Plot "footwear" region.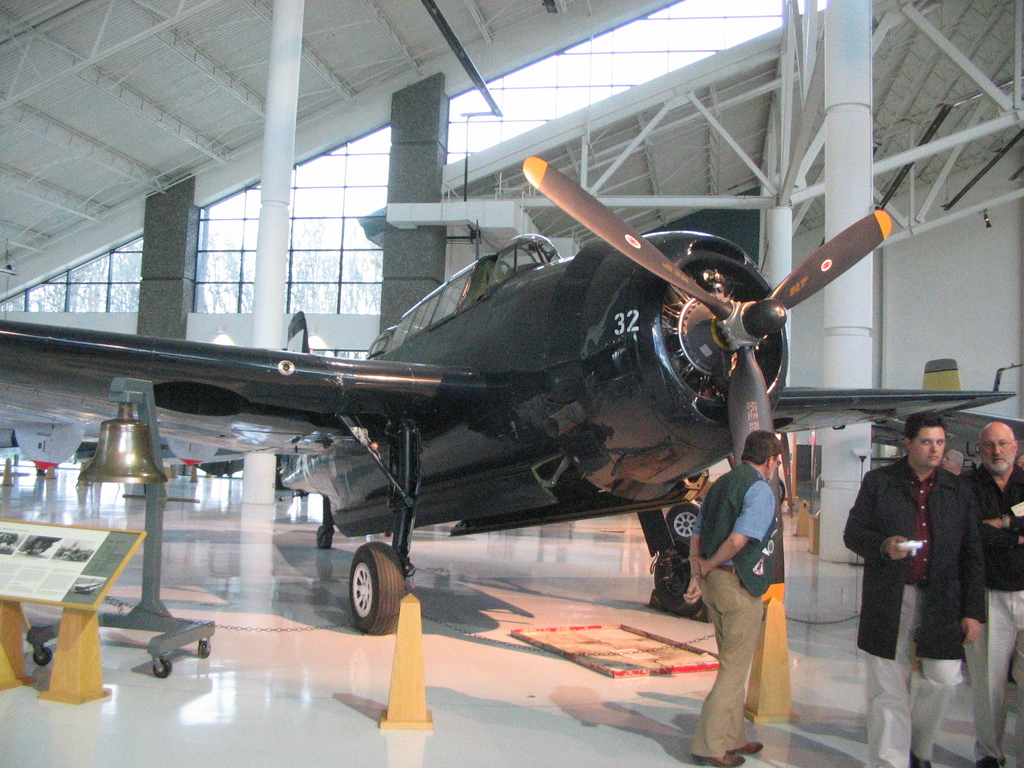
Plotted at 742,738,762,754.
